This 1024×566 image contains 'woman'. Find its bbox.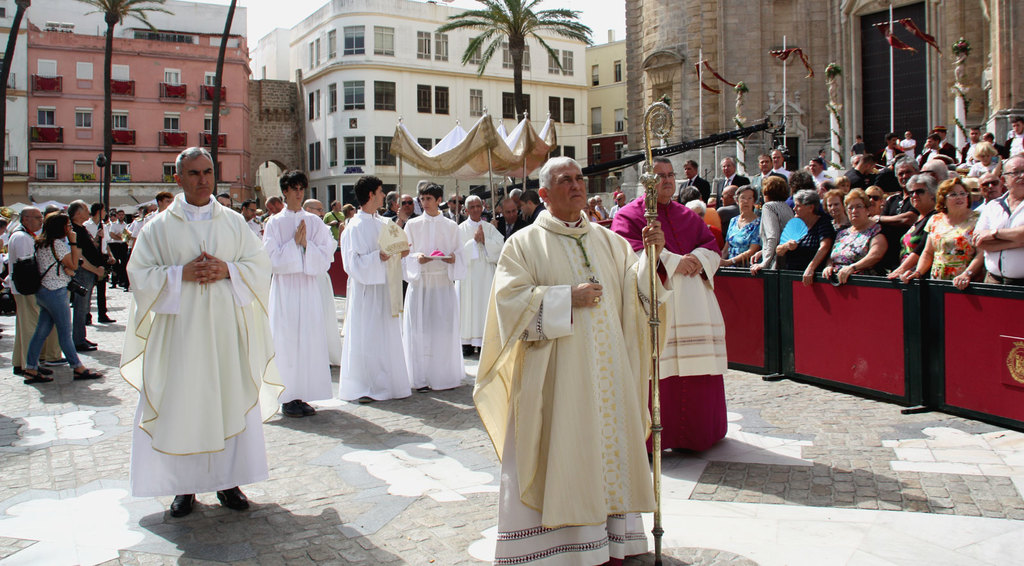
[813, 190, 881, 285].
